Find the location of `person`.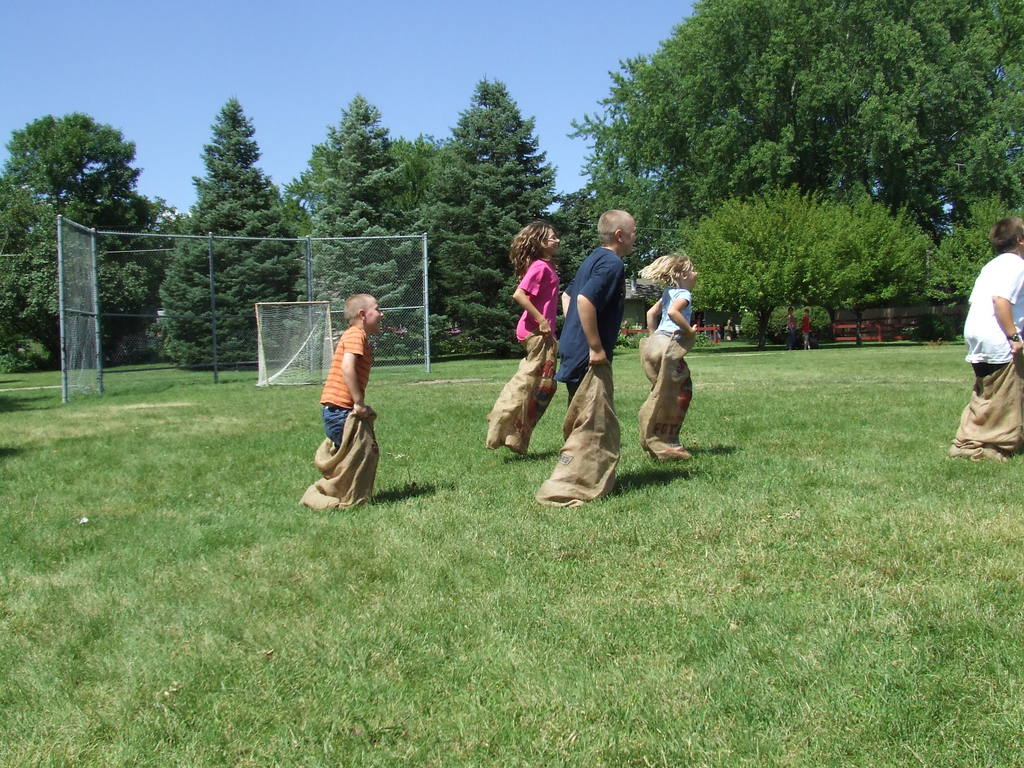
Location: box(963, 213, 1023, 383).
